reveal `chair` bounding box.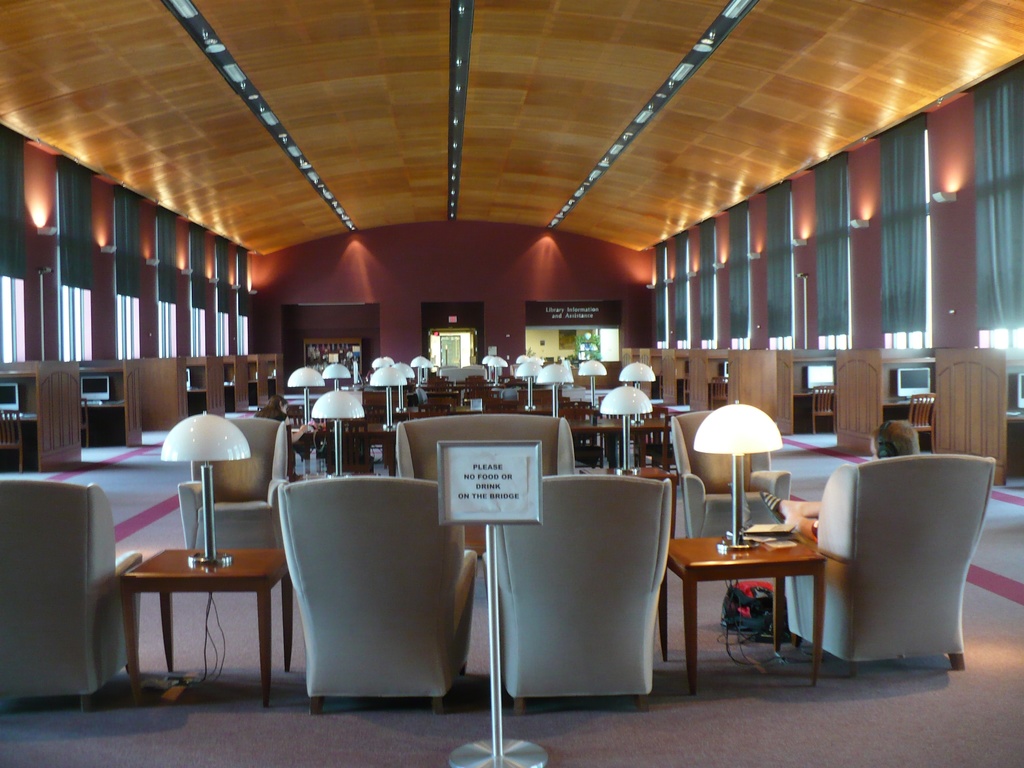
Revealed: x1=174, y1=414, x2=288, y2=549.
